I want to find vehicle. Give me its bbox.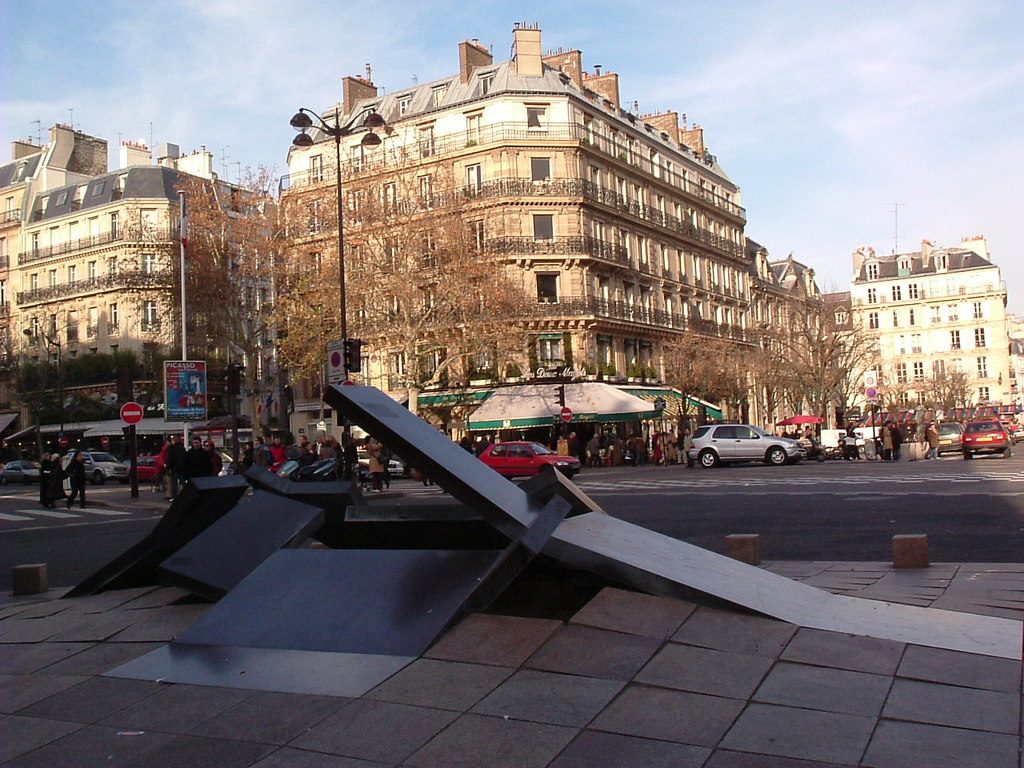
122/456/164/482.
